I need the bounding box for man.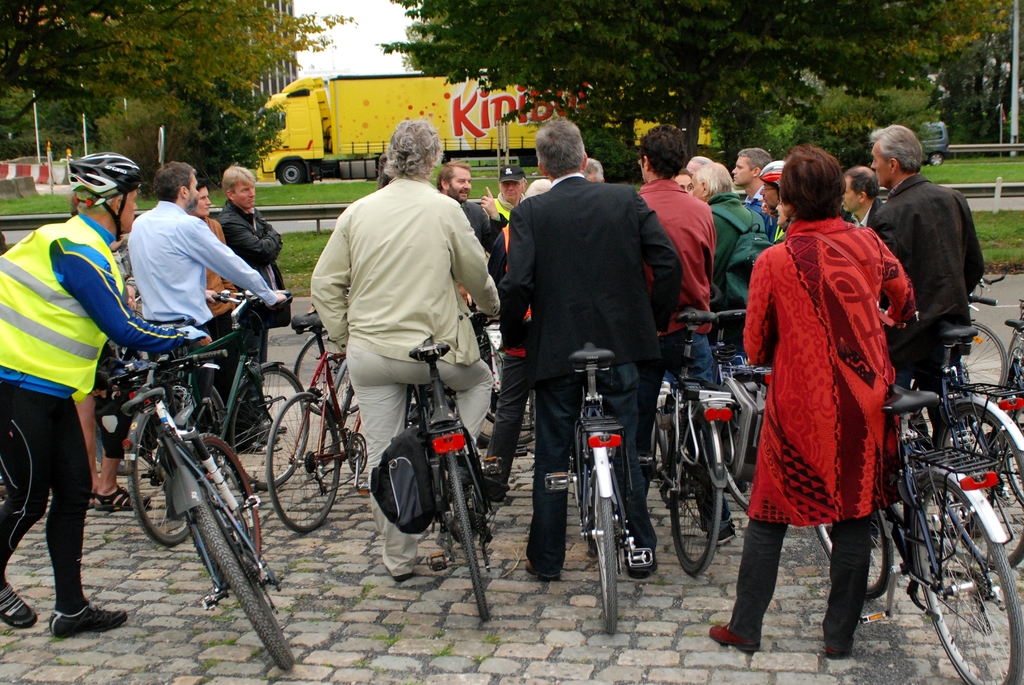
Here it is: rect(196, 182, 256, 450).
